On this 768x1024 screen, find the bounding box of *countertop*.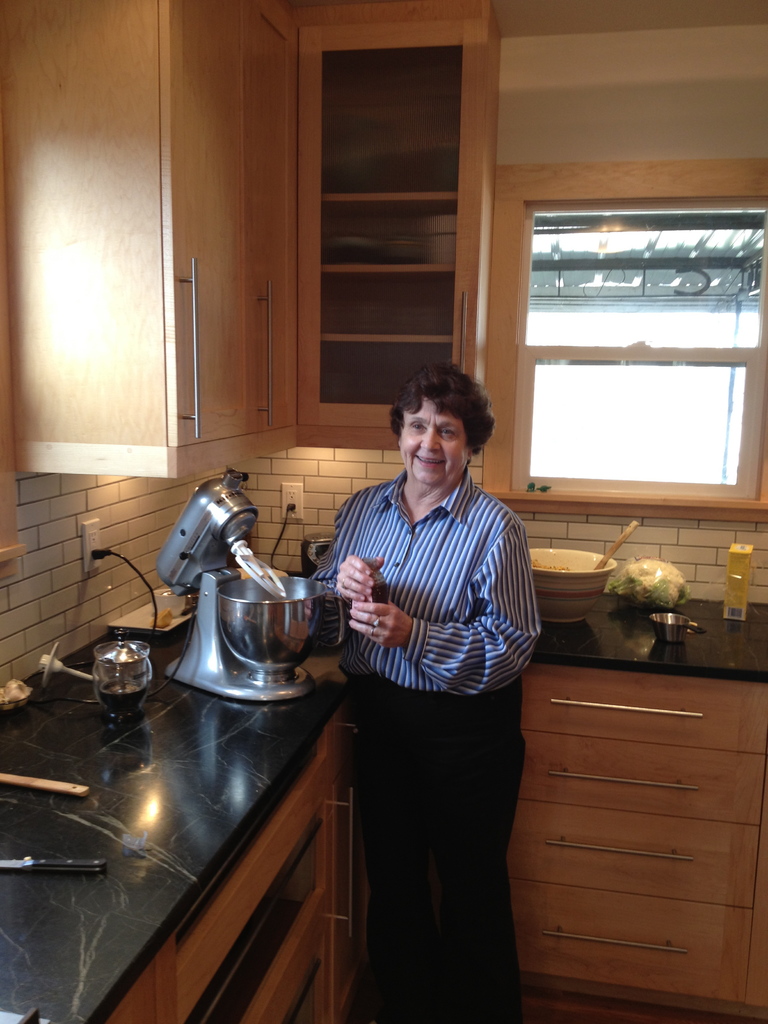
Bounding box: box=[0, 563, 767, 1023].
